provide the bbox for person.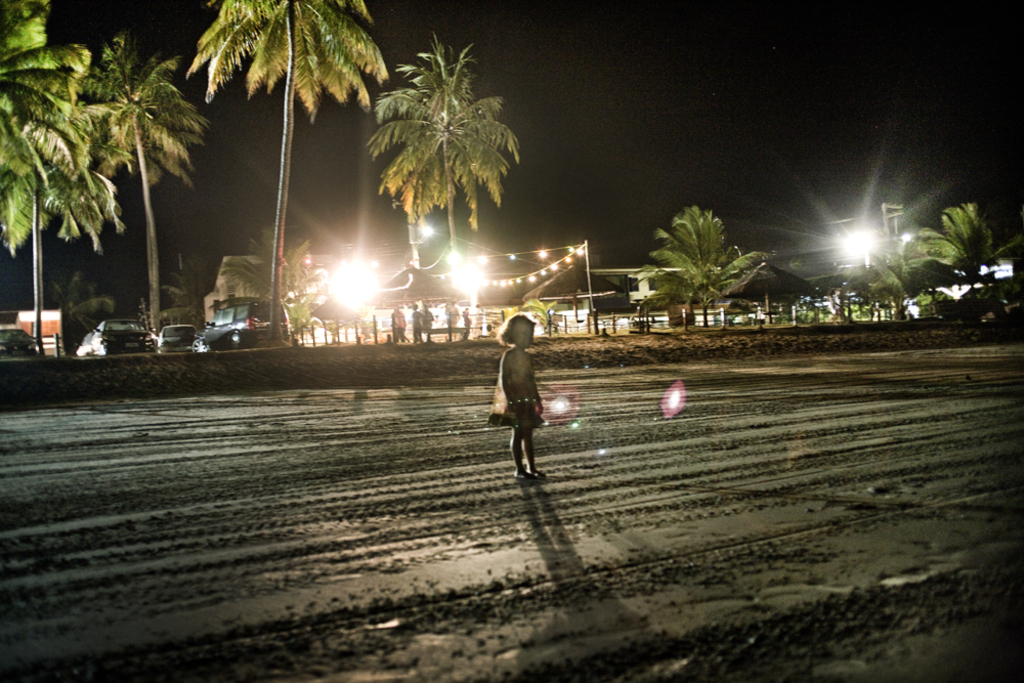
<region>392, 305, 401, 340</region>.
